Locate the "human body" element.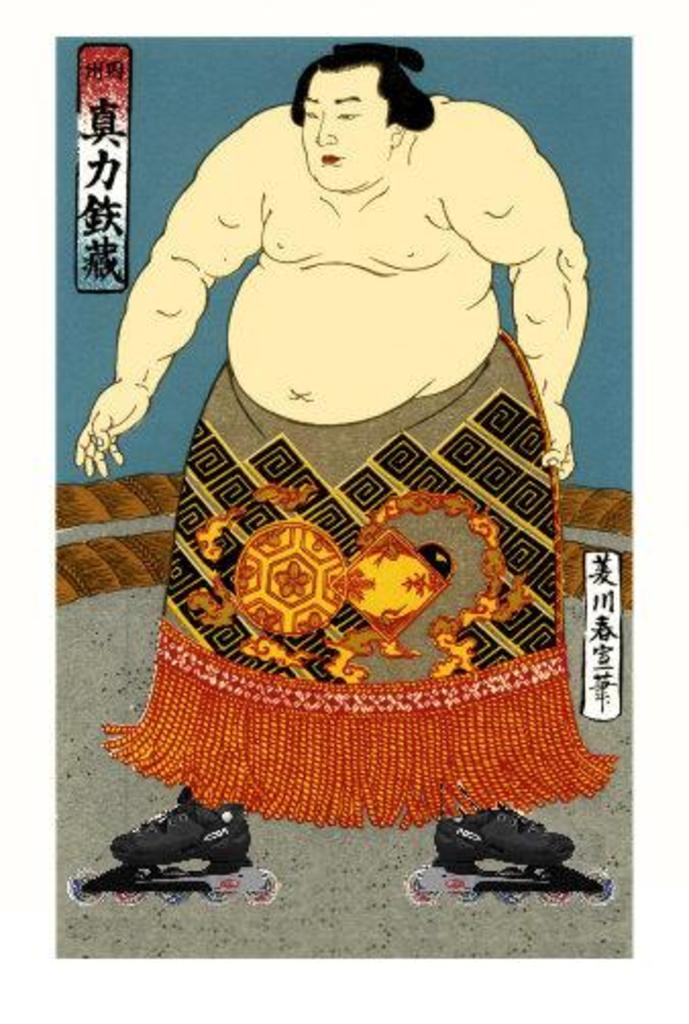
Element bbox: (94, 0, 634, 895).
